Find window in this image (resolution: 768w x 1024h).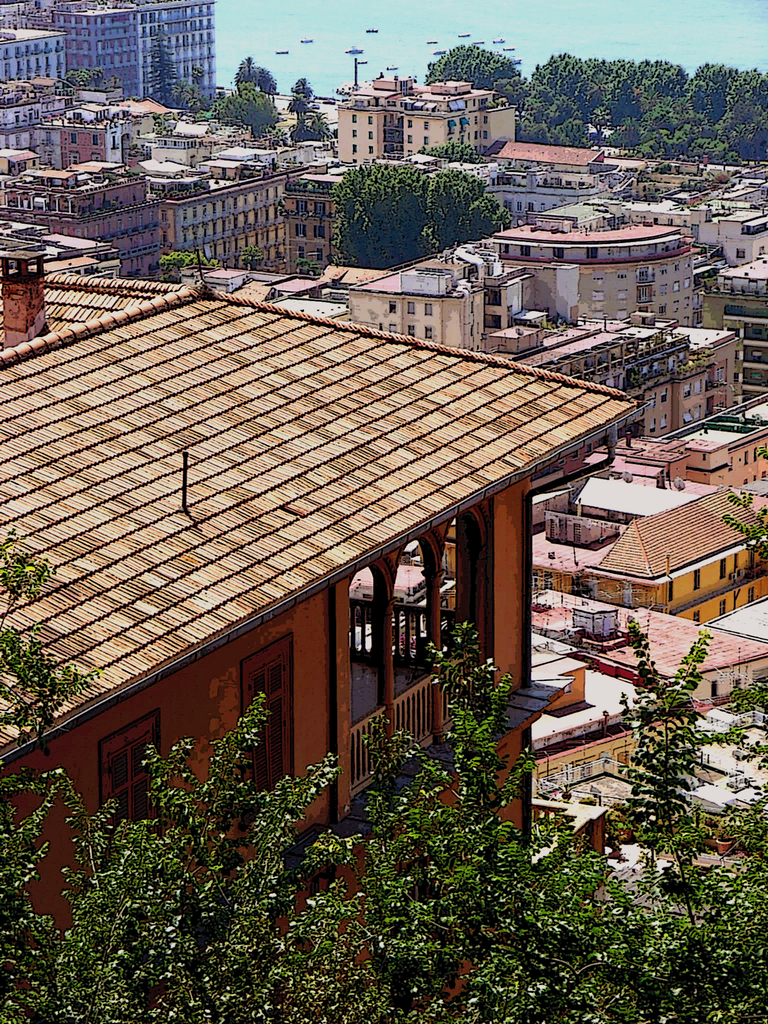
(691, 568, 703, 594).
